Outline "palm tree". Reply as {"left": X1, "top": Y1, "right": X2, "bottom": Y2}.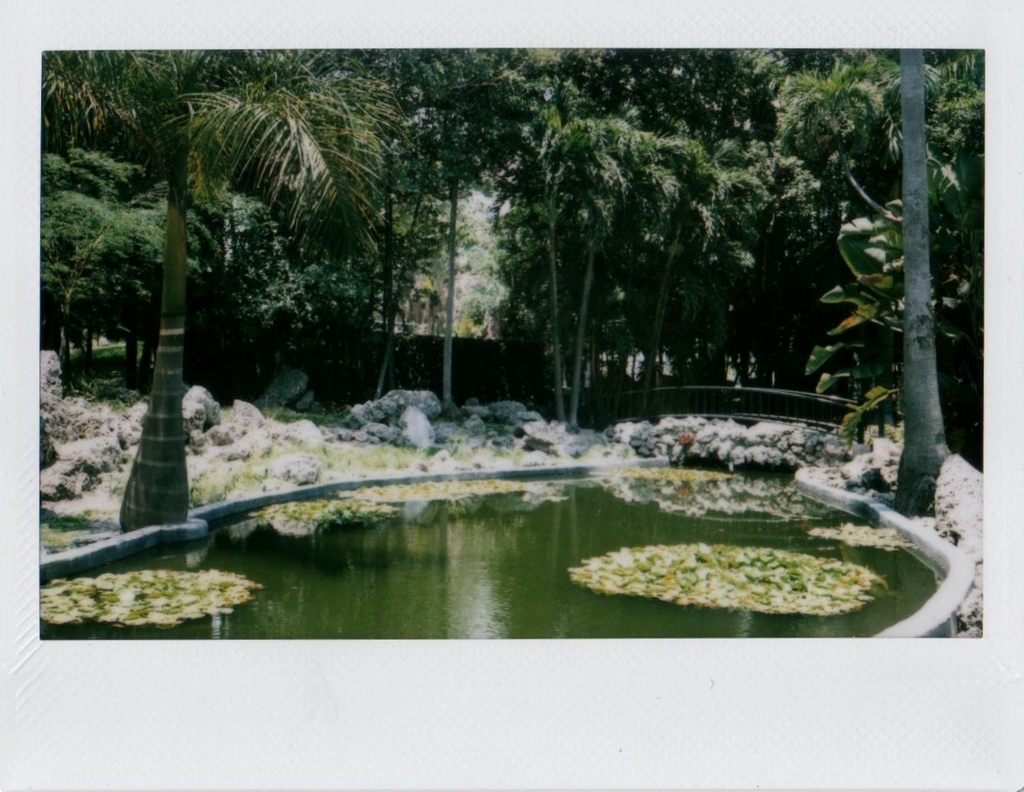
{"left": 86, "top": 76, "right": 412, "bottom": 533}.
